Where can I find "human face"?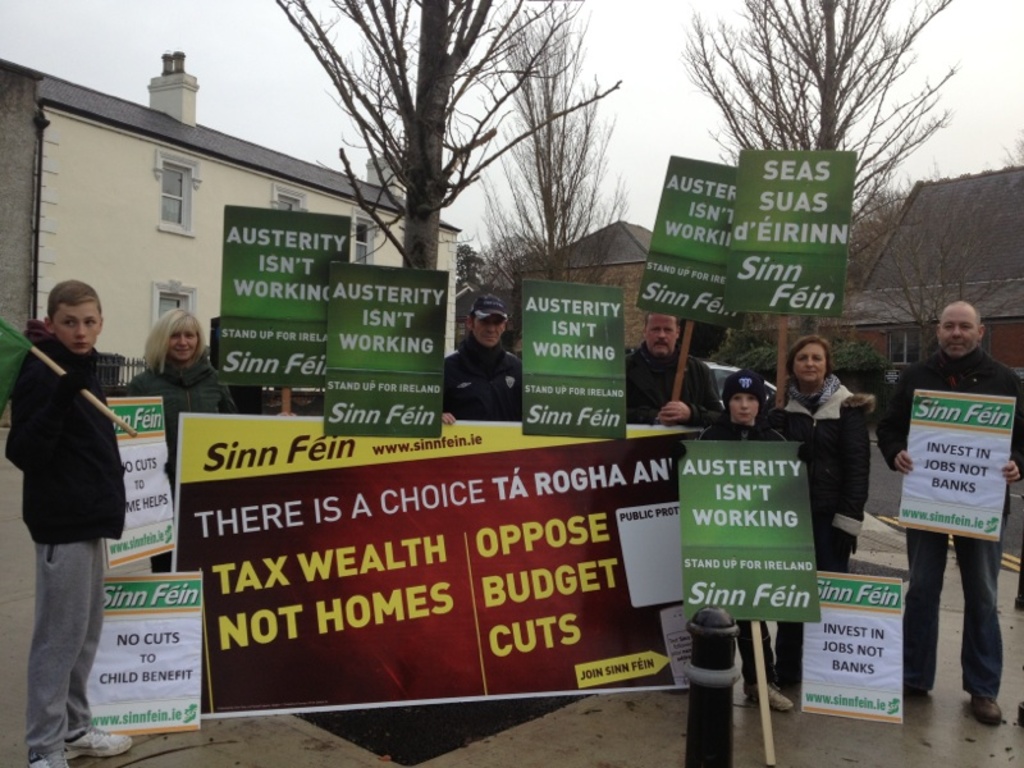
You can find it at [left=471, top=315, right=503, bottom=349].
